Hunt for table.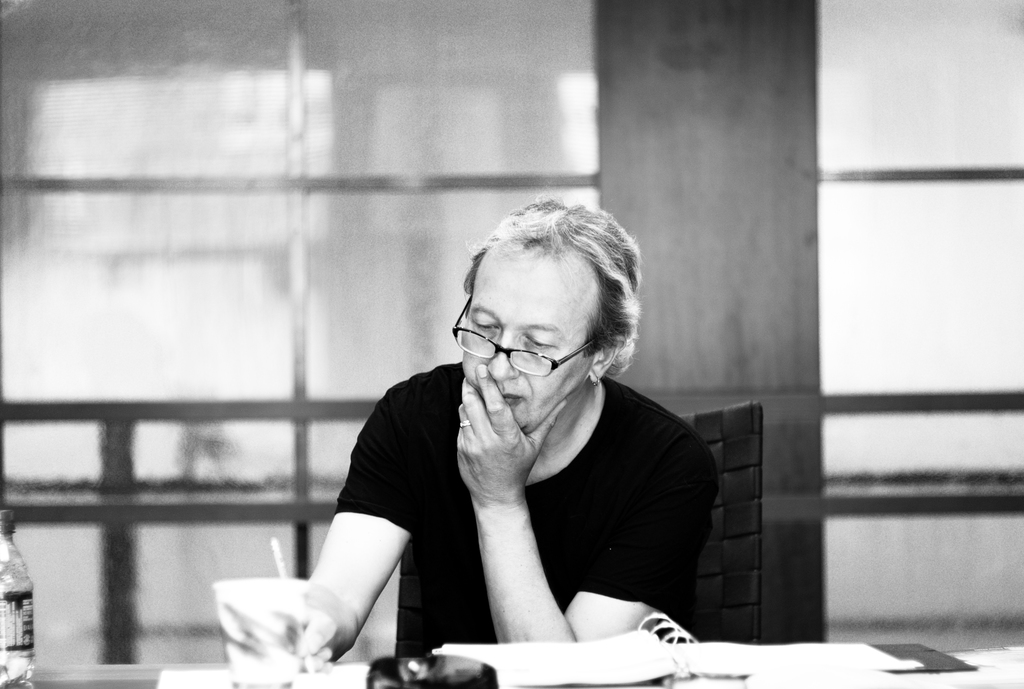
Hunted down at l=0, t=629, r=1023, b=688.
